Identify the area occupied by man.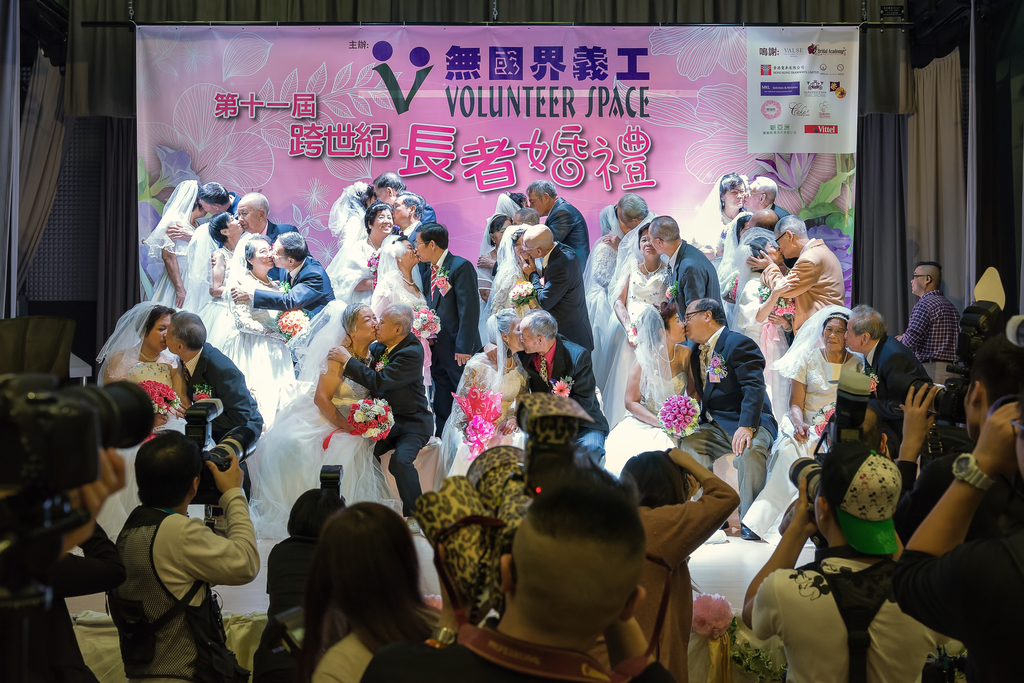
Area: {"left": 86, "top": 435, "right": 261, "bottom": 677}.
